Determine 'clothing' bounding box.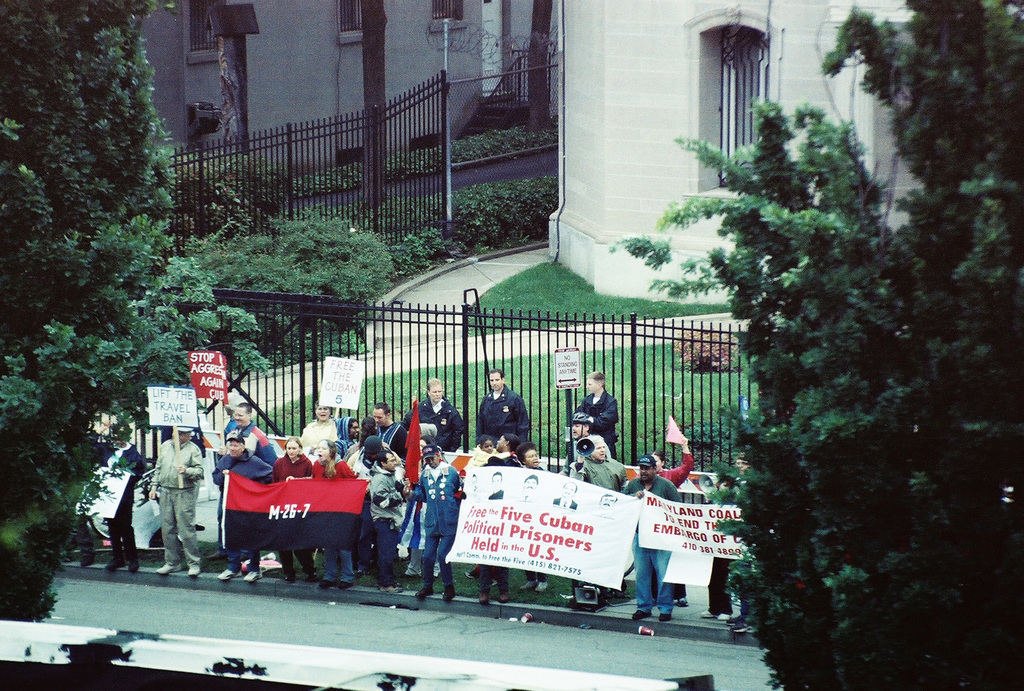
Determined: 476,385,531,445.
